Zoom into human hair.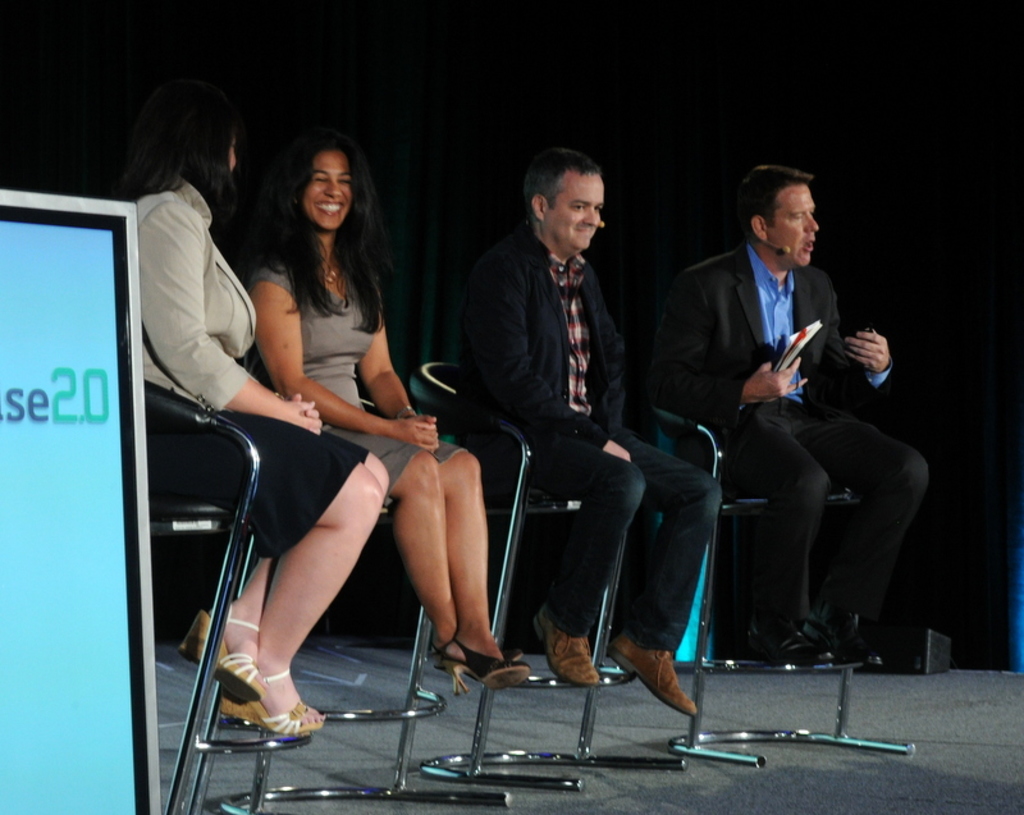
Zoom target: crop(115, 101, 230, 206).
